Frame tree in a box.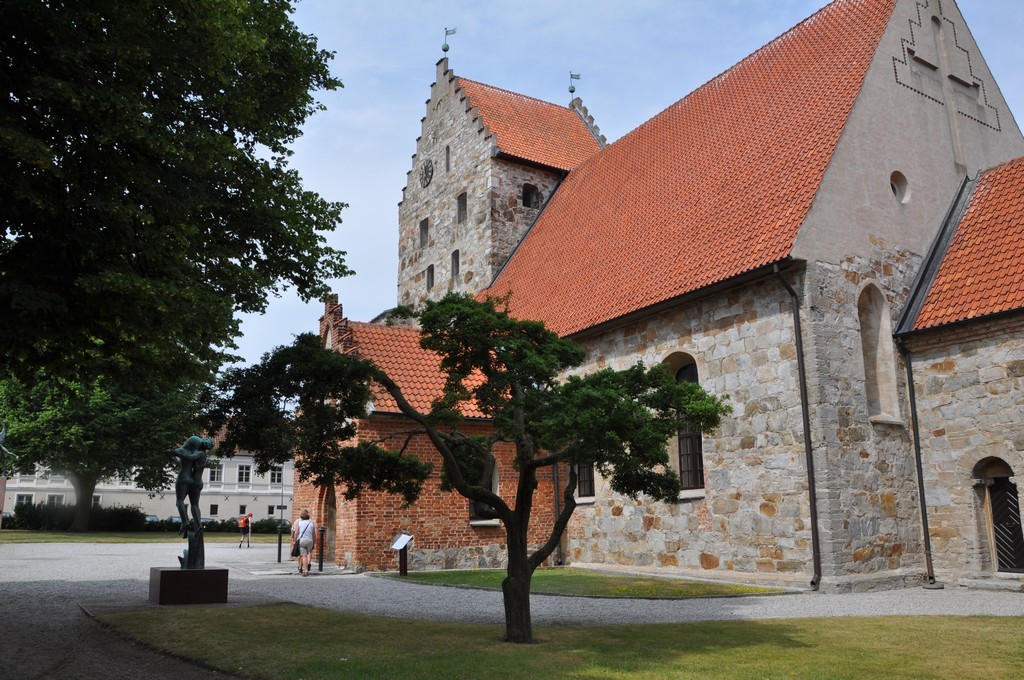
<box>211,281,727,651</box>.
